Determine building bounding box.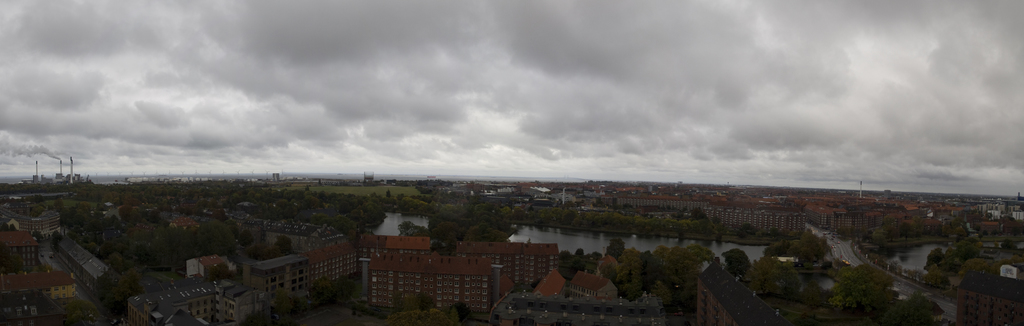
Determined: 0, 269, 76, 309.
